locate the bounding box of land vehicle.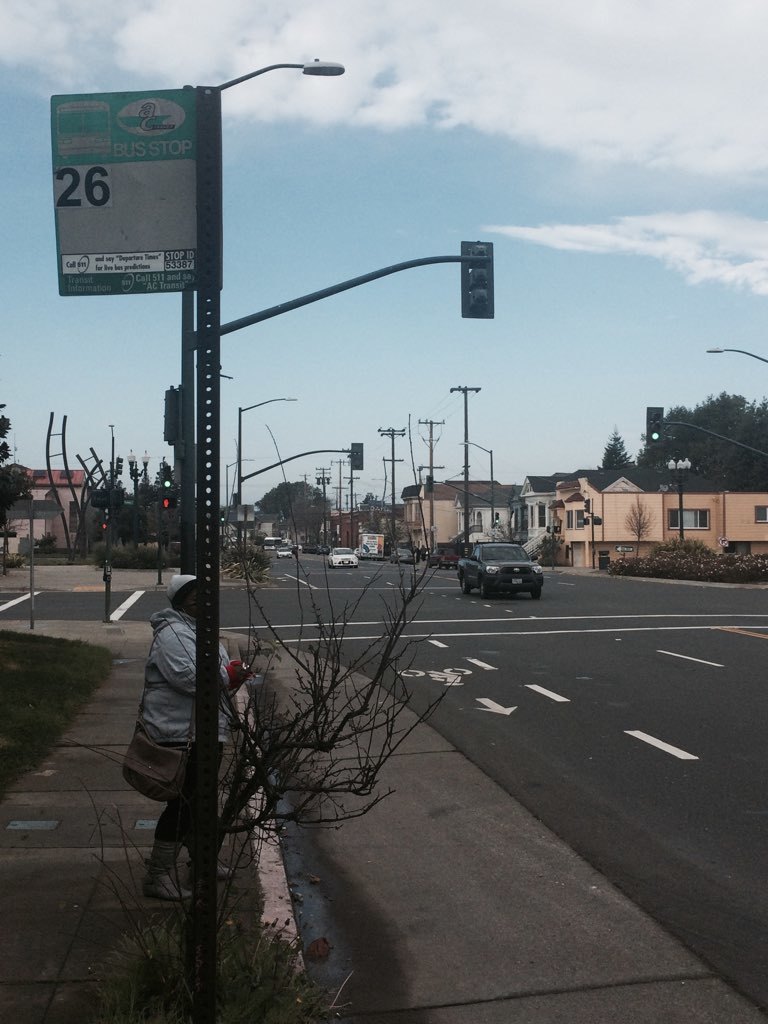
Bounding box: 272/546/293/560.
